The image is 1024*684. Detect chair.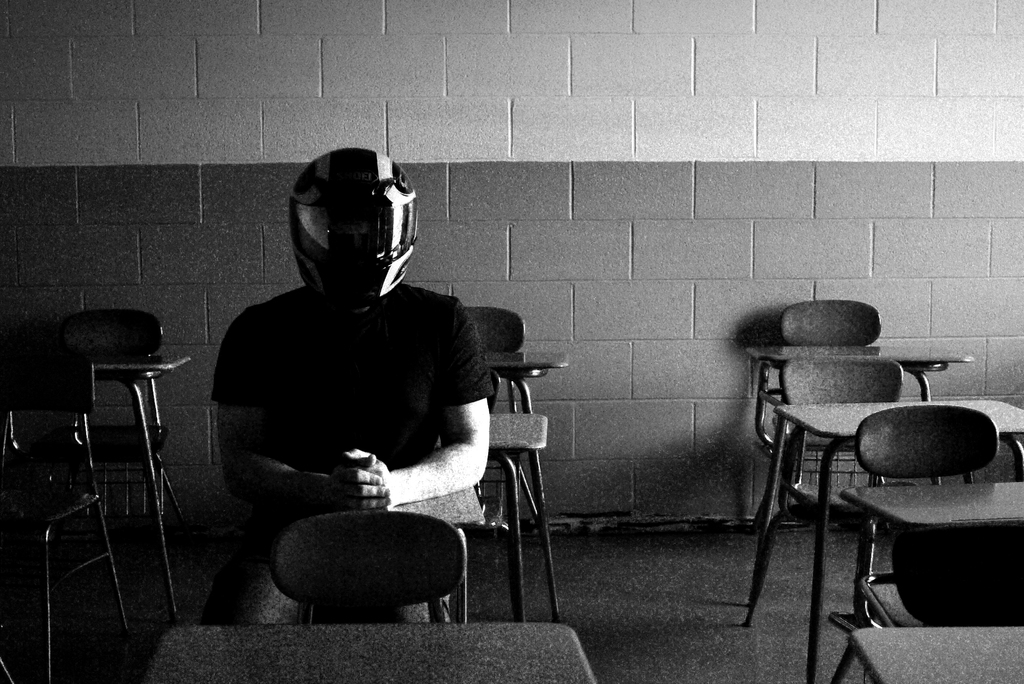
Detection: {"left": 843, "top": 411, "right": 1023, "bottom": 628}.
